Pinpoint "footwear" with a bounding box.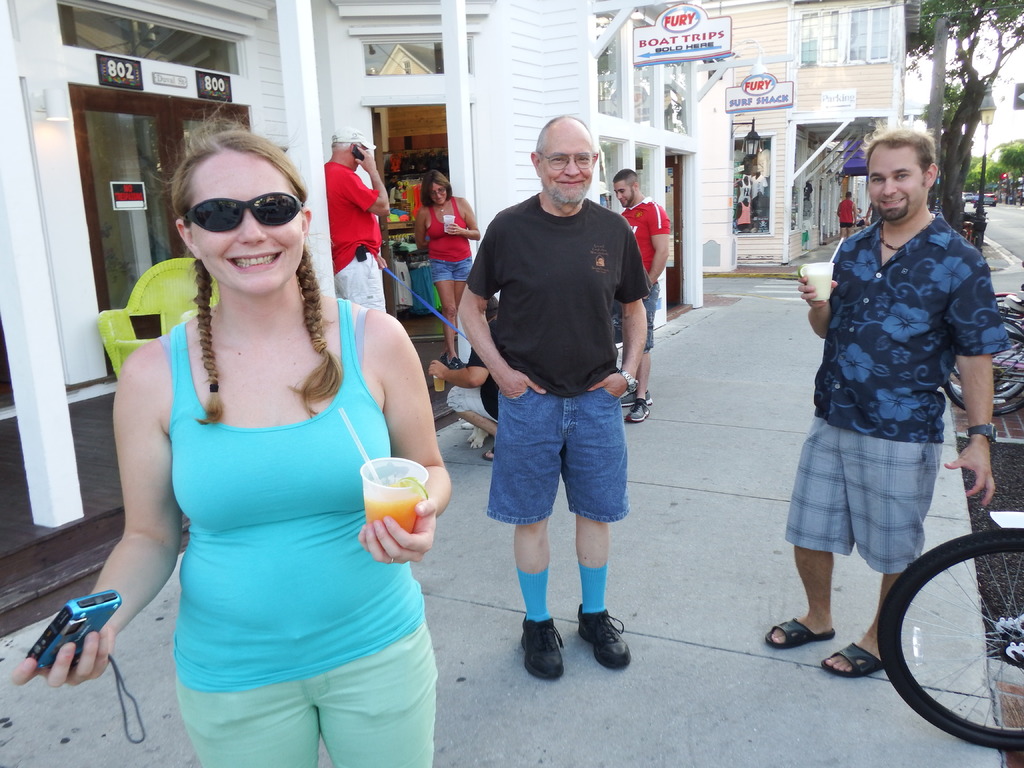
crop(764, 617, 837, 654).
